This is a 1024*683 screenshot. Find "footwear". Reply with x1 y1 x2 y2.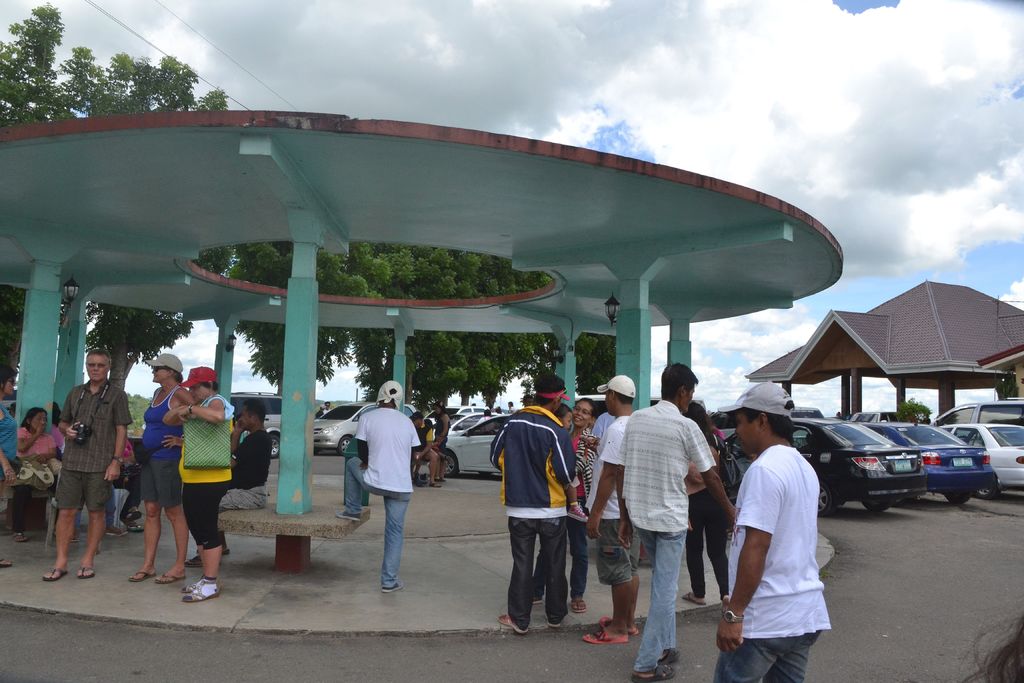
179 579 221 604.
